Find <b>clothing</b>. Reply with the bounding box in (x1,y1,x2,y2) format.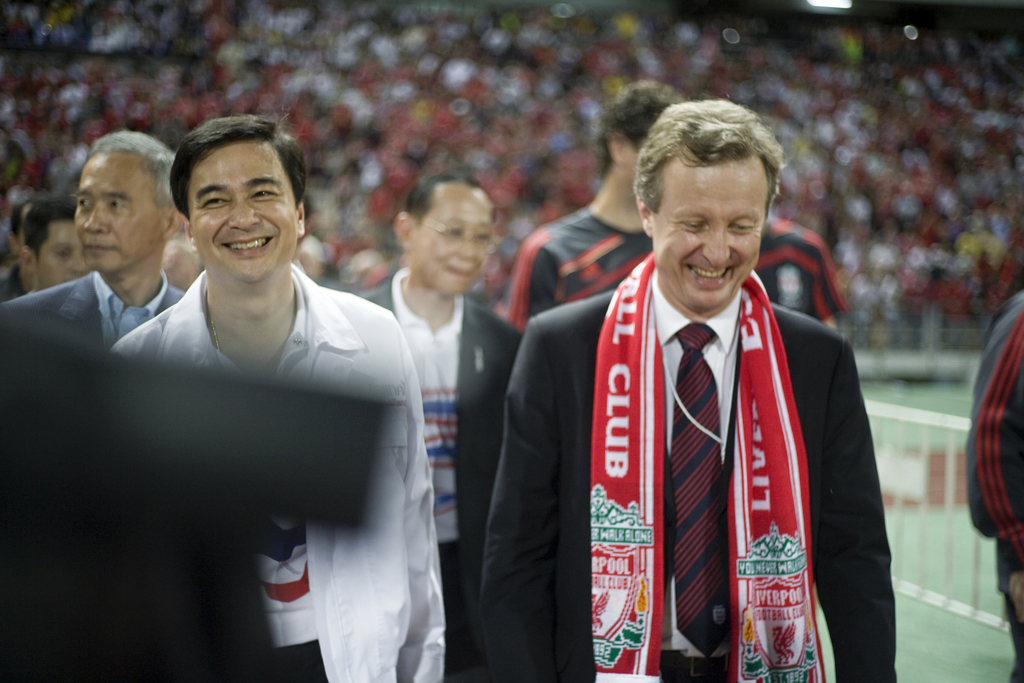
(476,248,916,682).
